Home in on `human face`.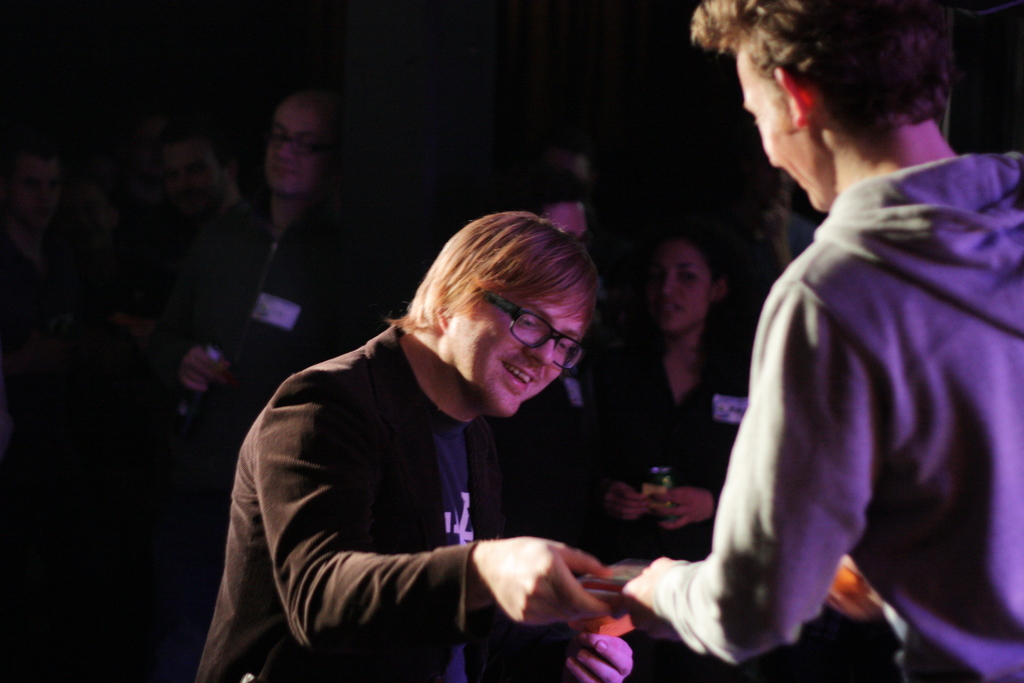
Homed in at l=645, t=241, r=712, b=336.
